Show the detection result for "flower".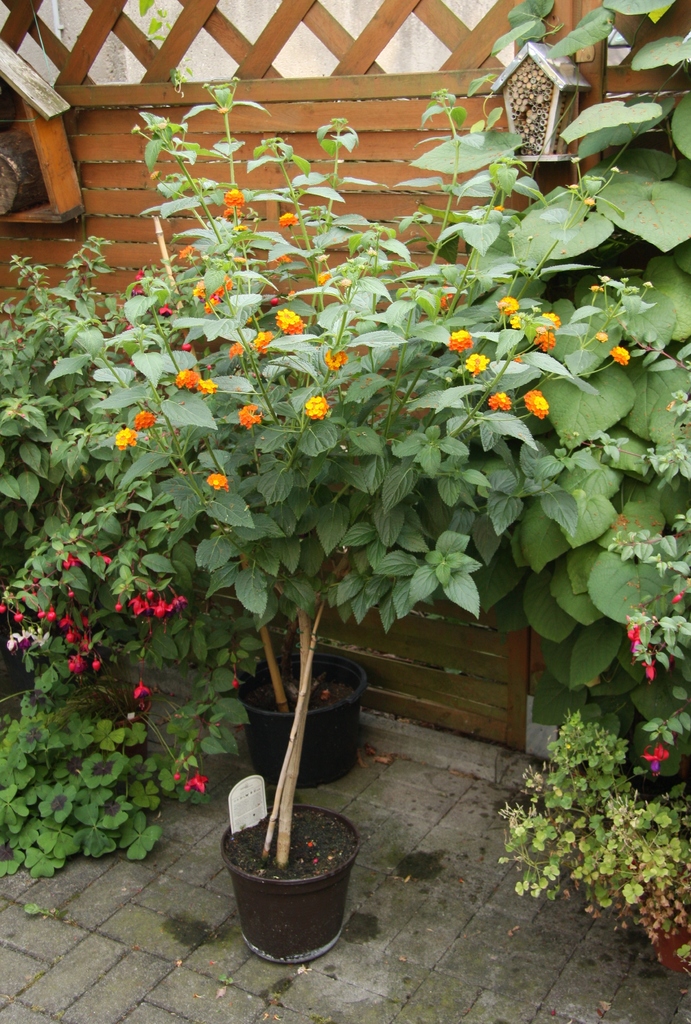
(184,774,211,799).
